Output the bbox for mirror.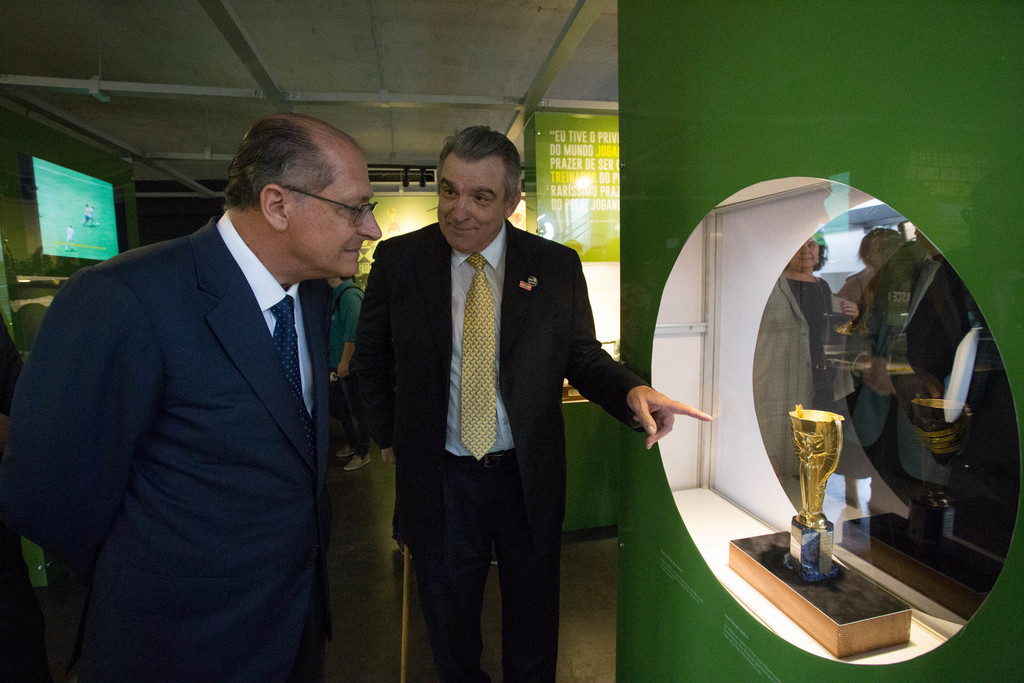
bbox=[755, 202, 1018, 616].
